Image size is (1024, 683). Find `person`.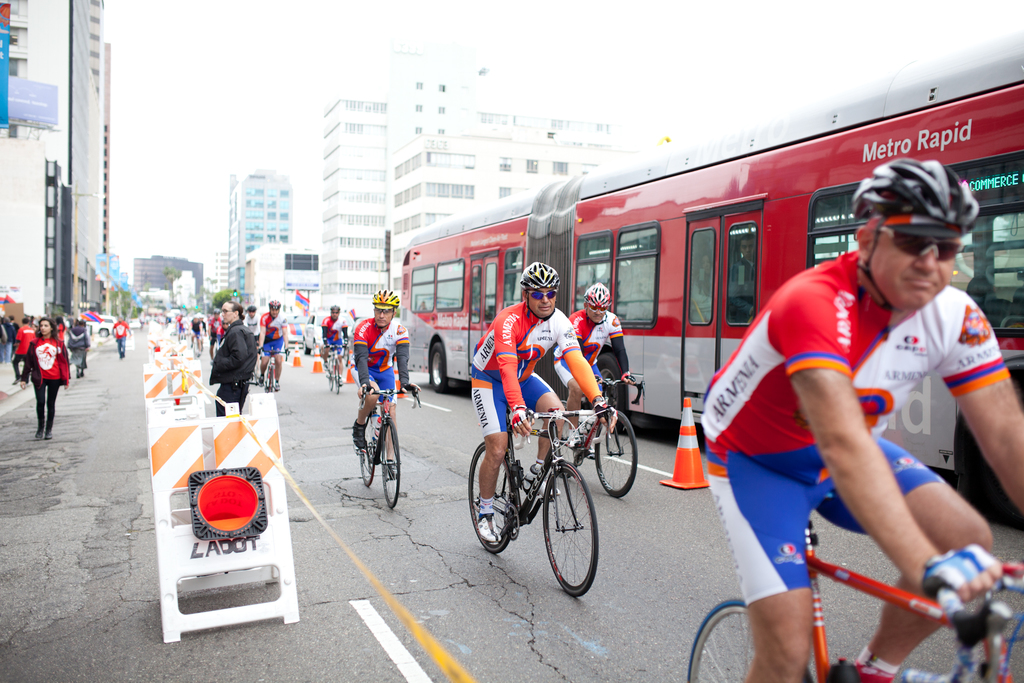
(190,312,204,349).
